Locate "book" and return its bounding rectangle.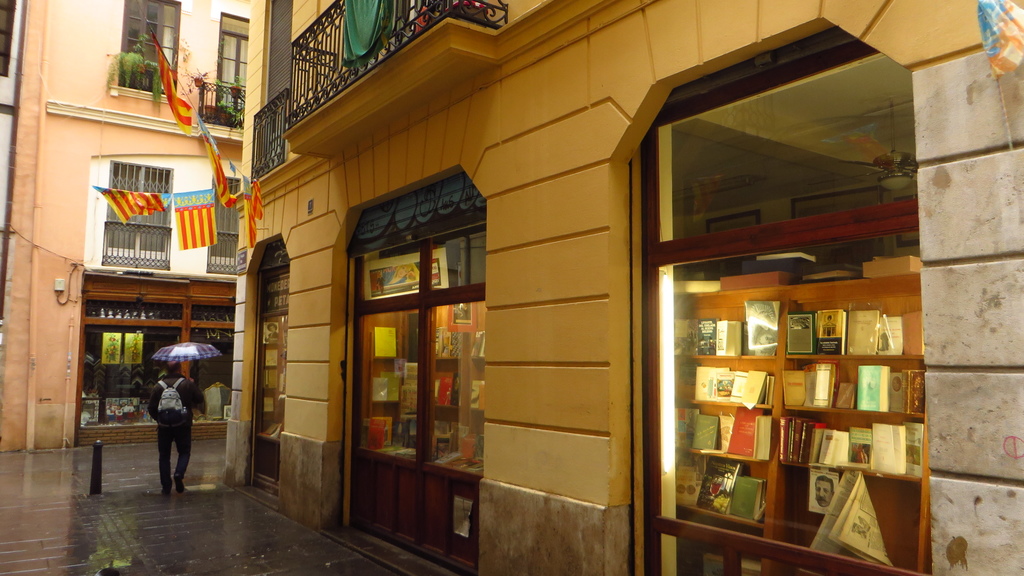
detection(851, 424, 874, 466).
